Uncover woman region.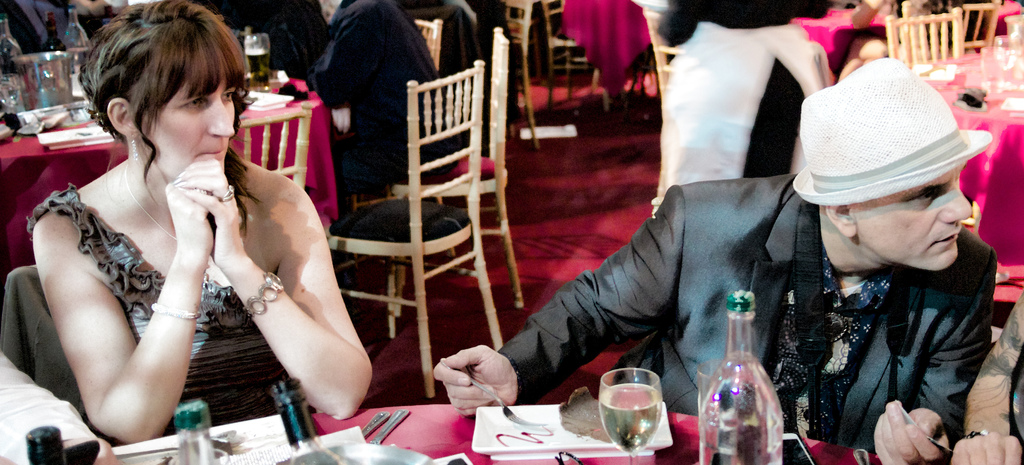
Uncovered: box=[24, 15, 293, 464].
